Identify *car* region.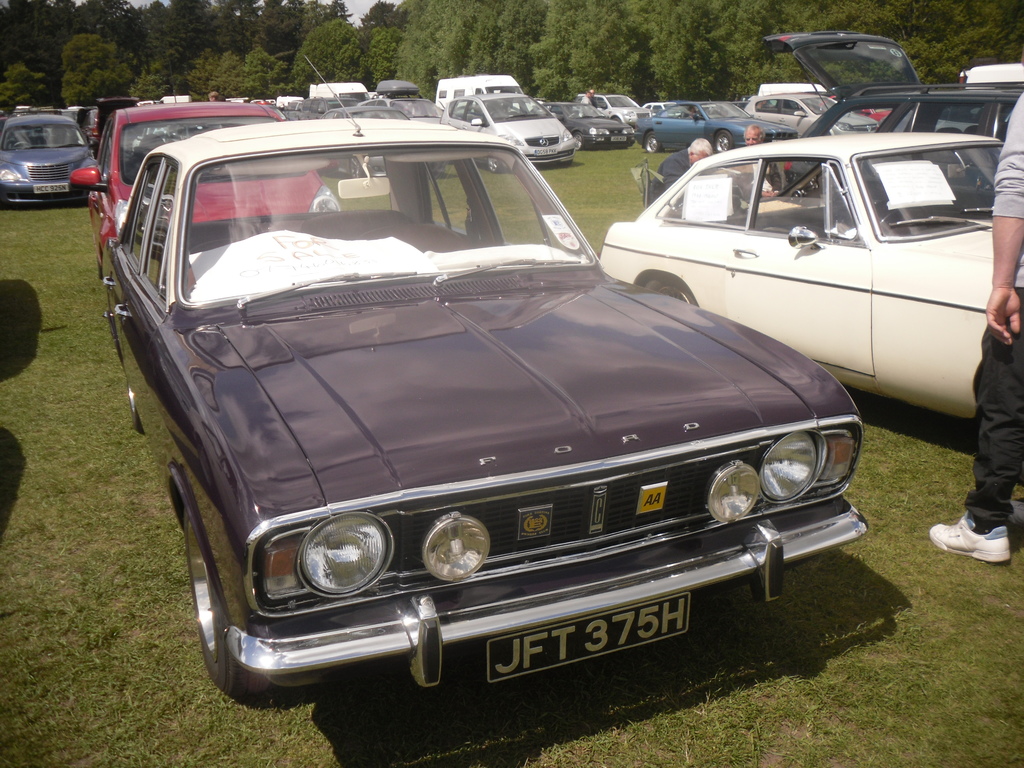
Region: bbox=(636, 104, 798, 156).
